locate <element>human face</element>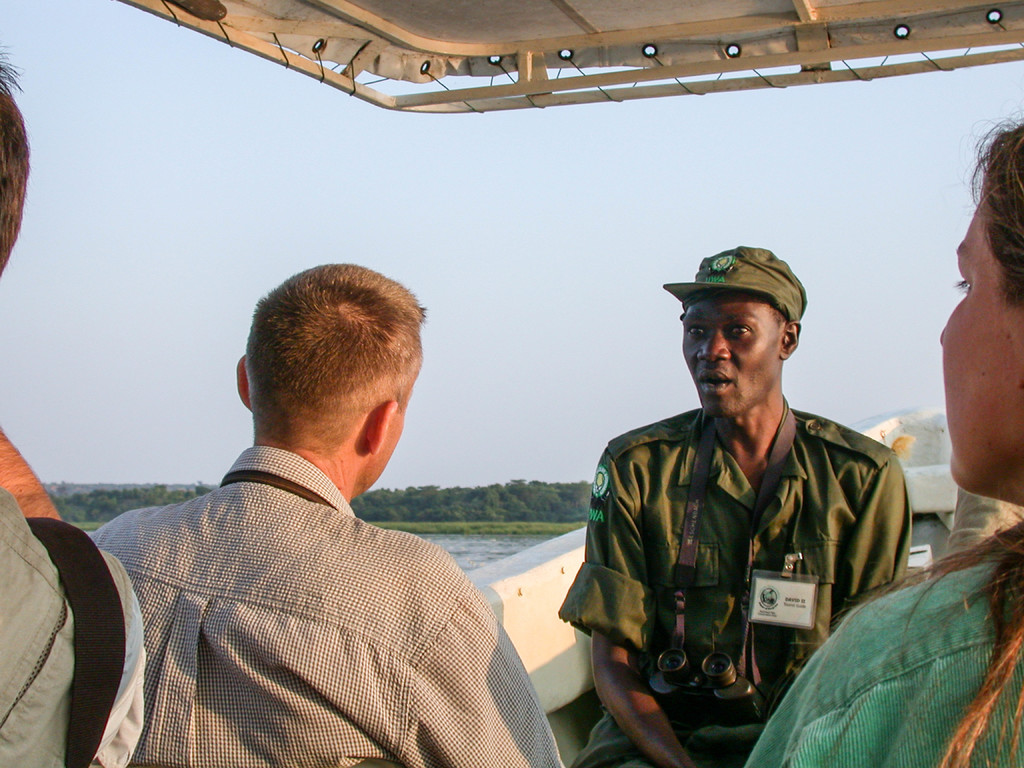
(937,167,1023,494)
